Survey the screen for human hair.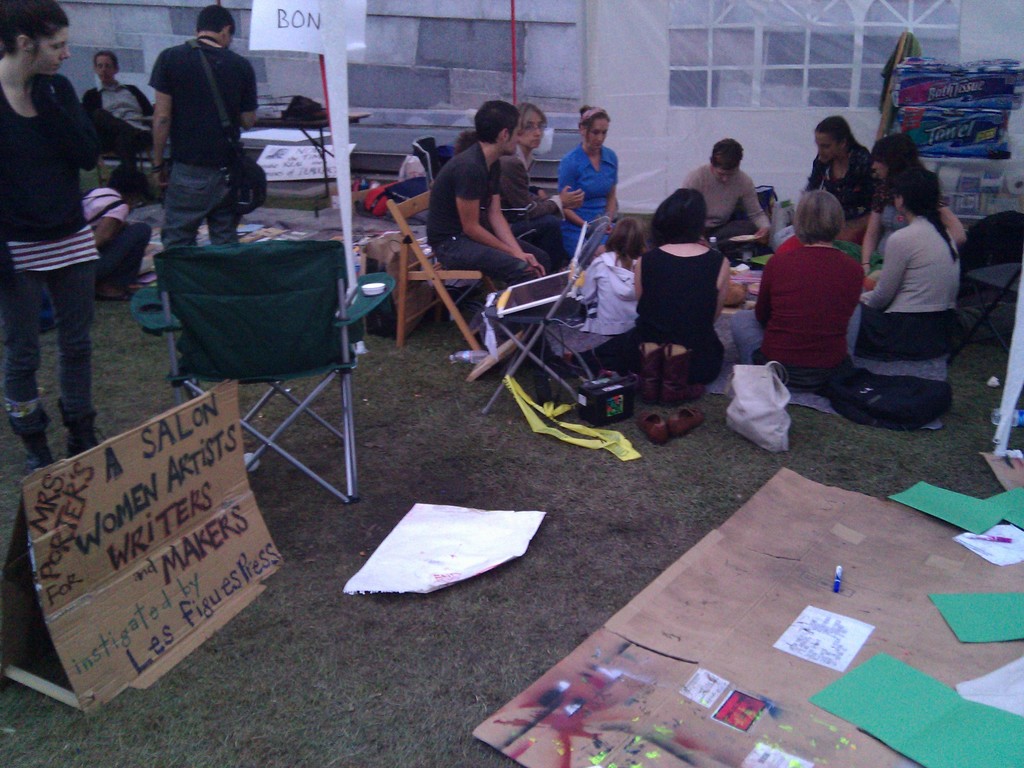
Survey found: [x1=0, y1=0, x2=70, y2=65].
